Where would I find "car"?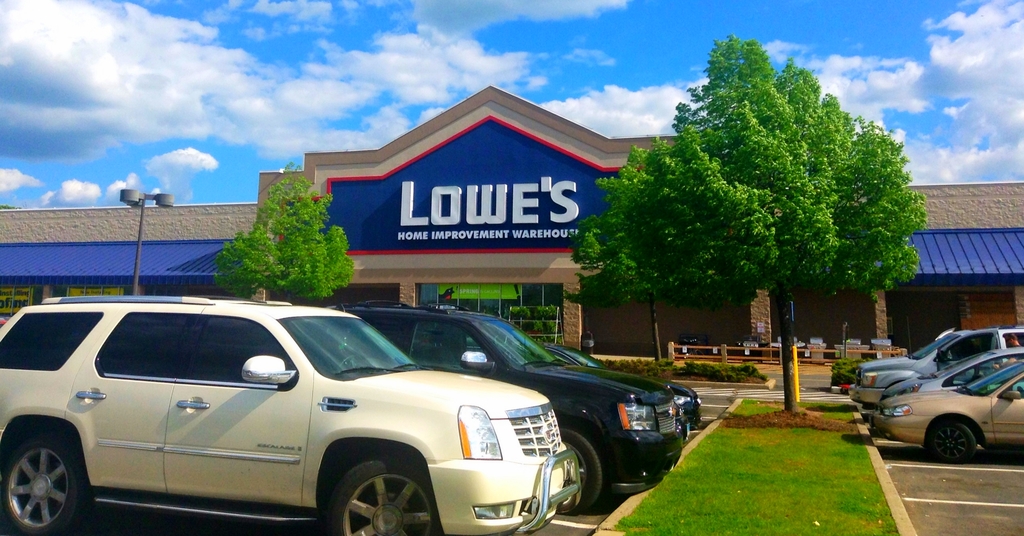
At (x1=845, y1=321, x2=1021, y2=399).
